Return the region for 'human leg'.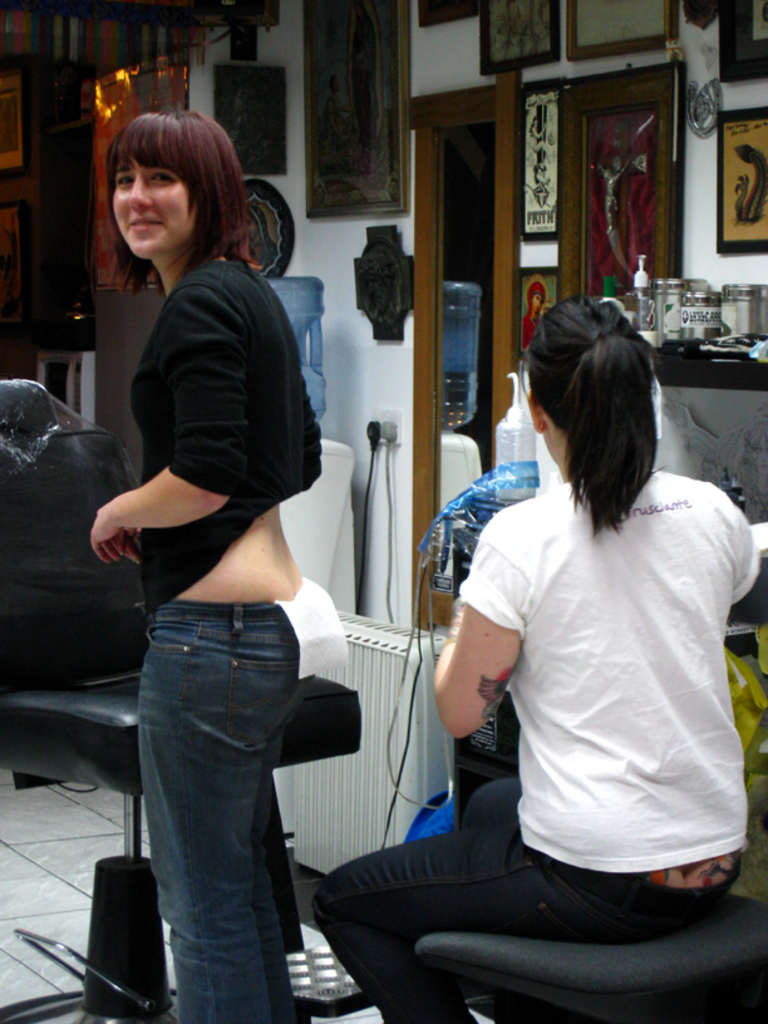
detection(316, 779, 737, 1020).
